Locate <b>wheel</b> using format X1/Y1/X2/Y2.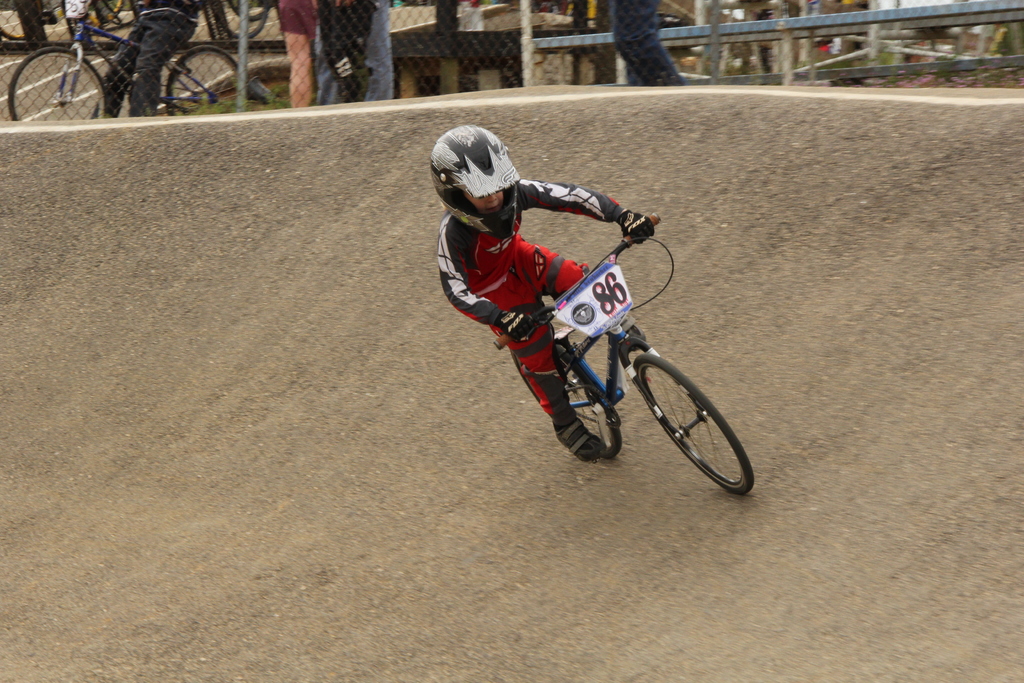
10/47/105/122.
